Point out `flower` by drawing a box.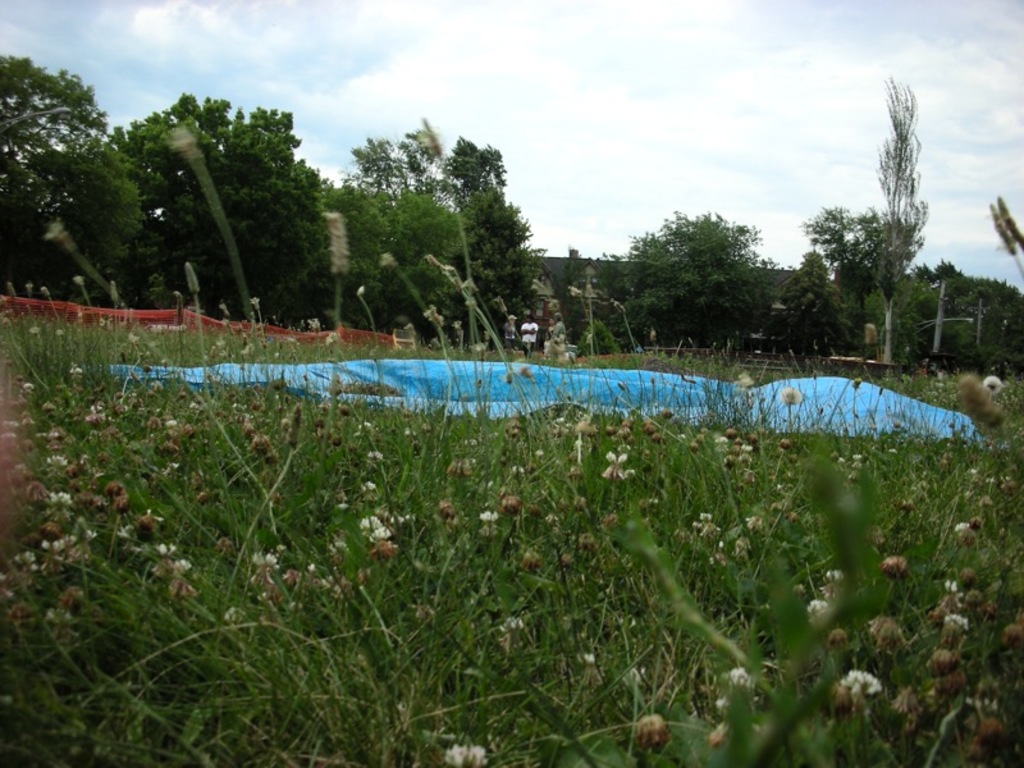
detection(709, 692, 730, 718).
